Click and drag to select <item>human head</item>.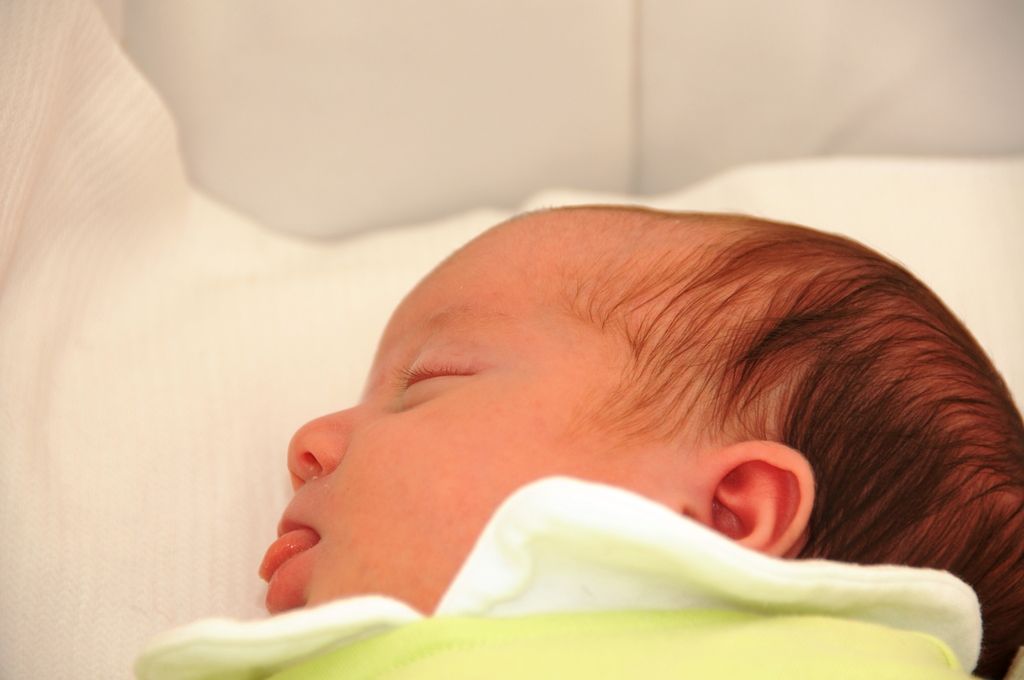
Selection: [284, 204, 922, 638].
